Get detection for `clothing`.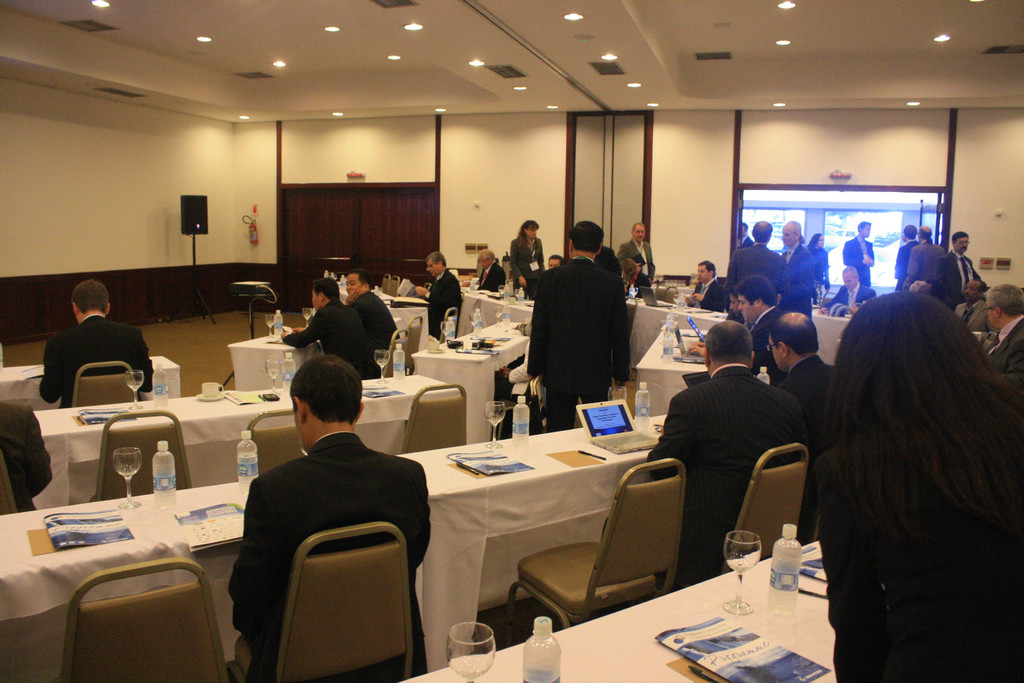
Detection: (left=590, top=247, right=630, bottom=286).
